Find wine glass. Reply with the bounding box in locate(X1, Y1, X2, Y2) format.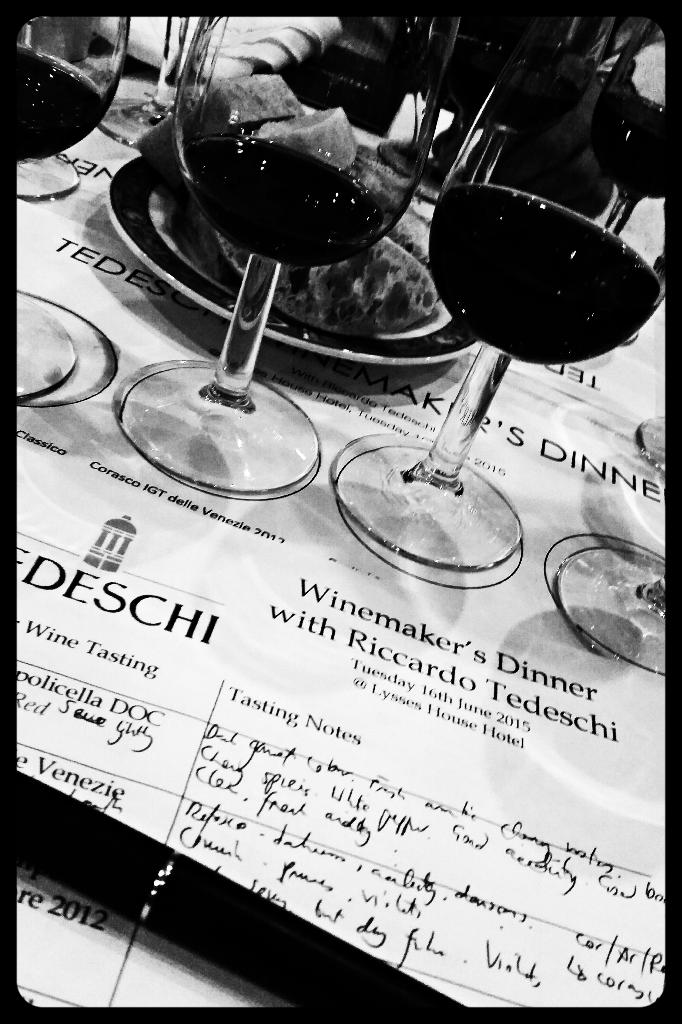
locate(19, 19, 129, 409).
